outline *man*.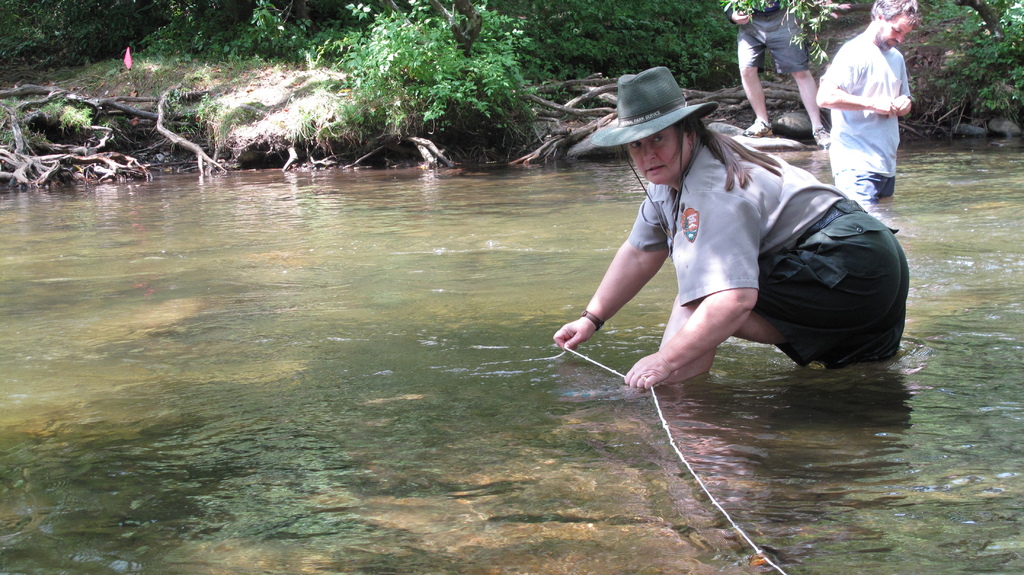
Outline: box=[749, 0, 838, 142].
